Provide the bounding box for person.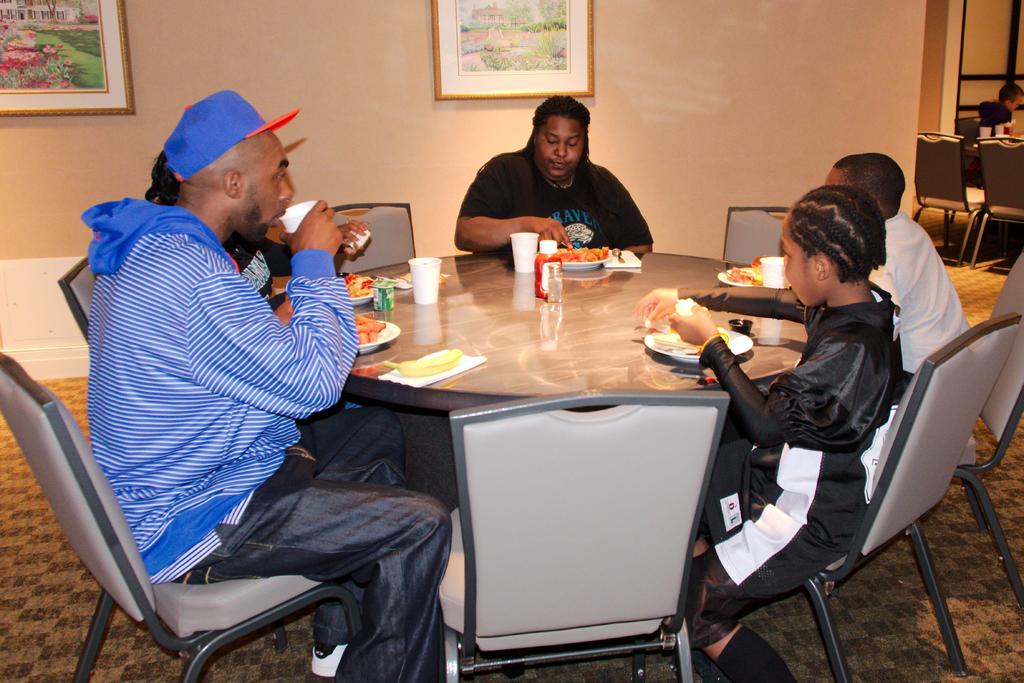
BBox(70, 91, 448, 682).
